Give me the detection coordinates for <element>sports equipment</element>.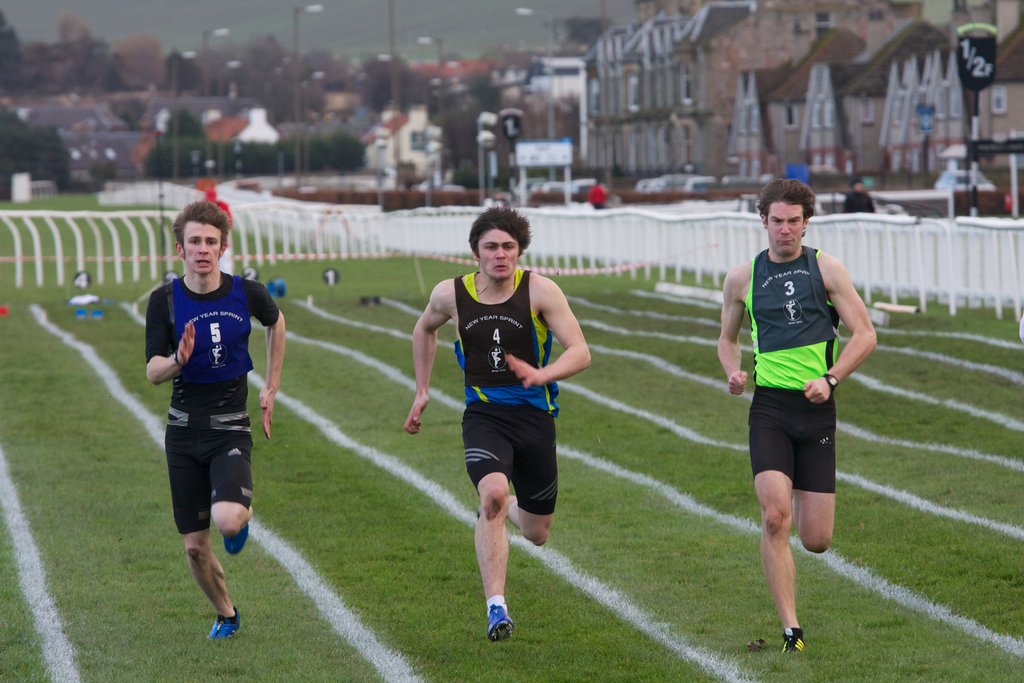
box(488, 605, 513, 643).
